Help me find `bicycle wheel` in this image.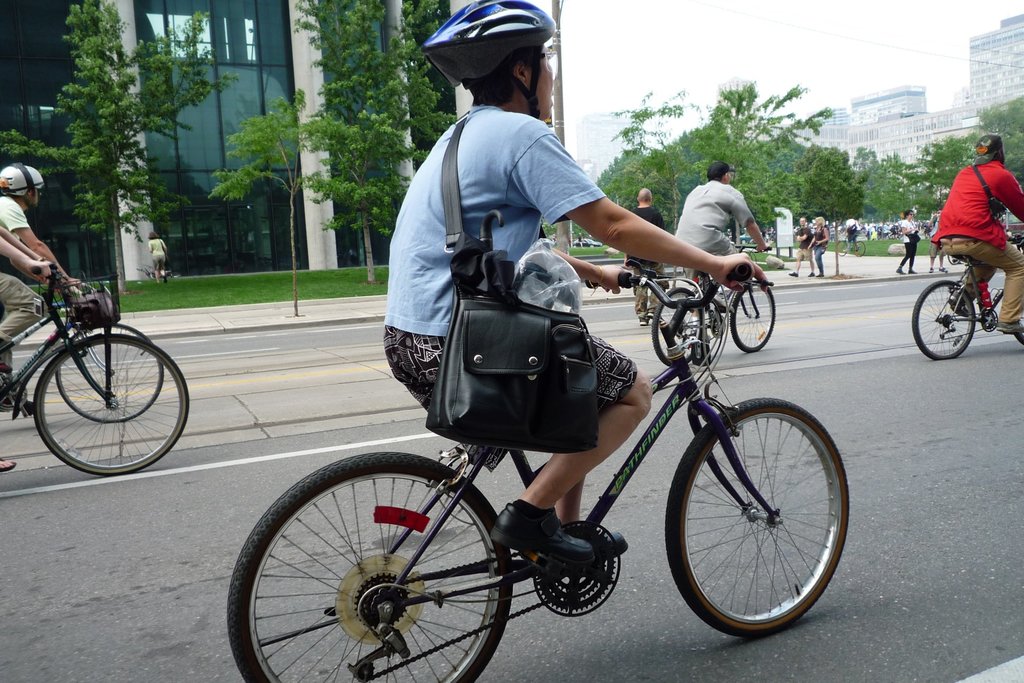
Found it: x1=836 y1=240 x2=848 y2=257.
